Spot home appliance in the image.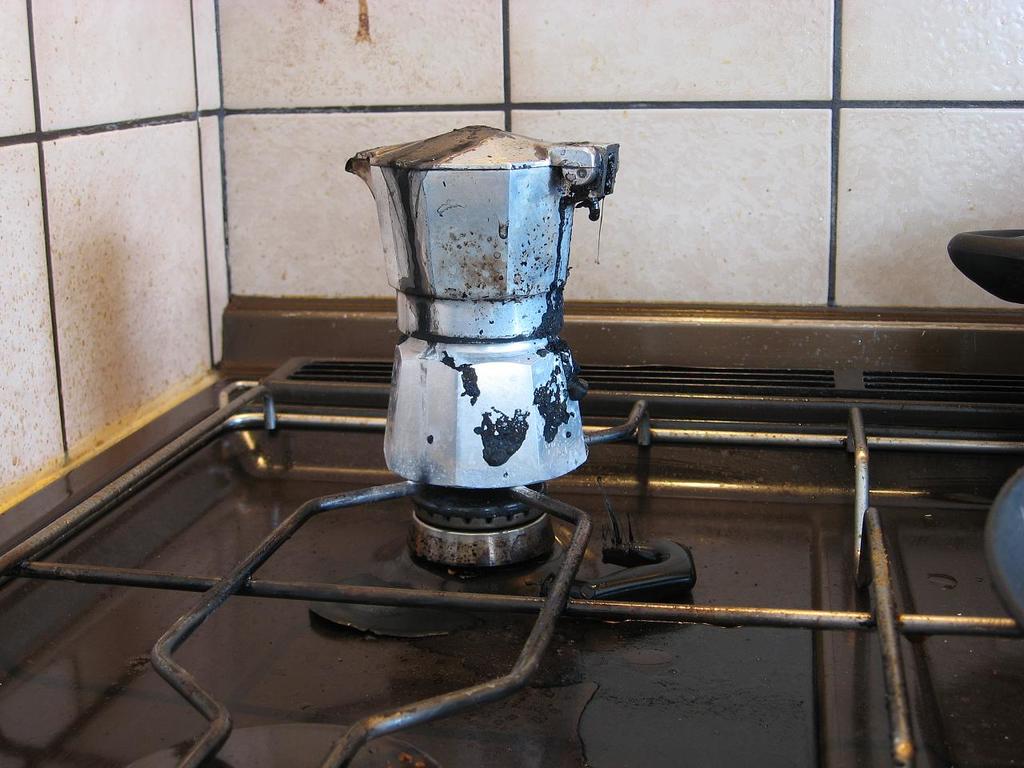
home appliance found at bbox(347, 123, 622, 489).
